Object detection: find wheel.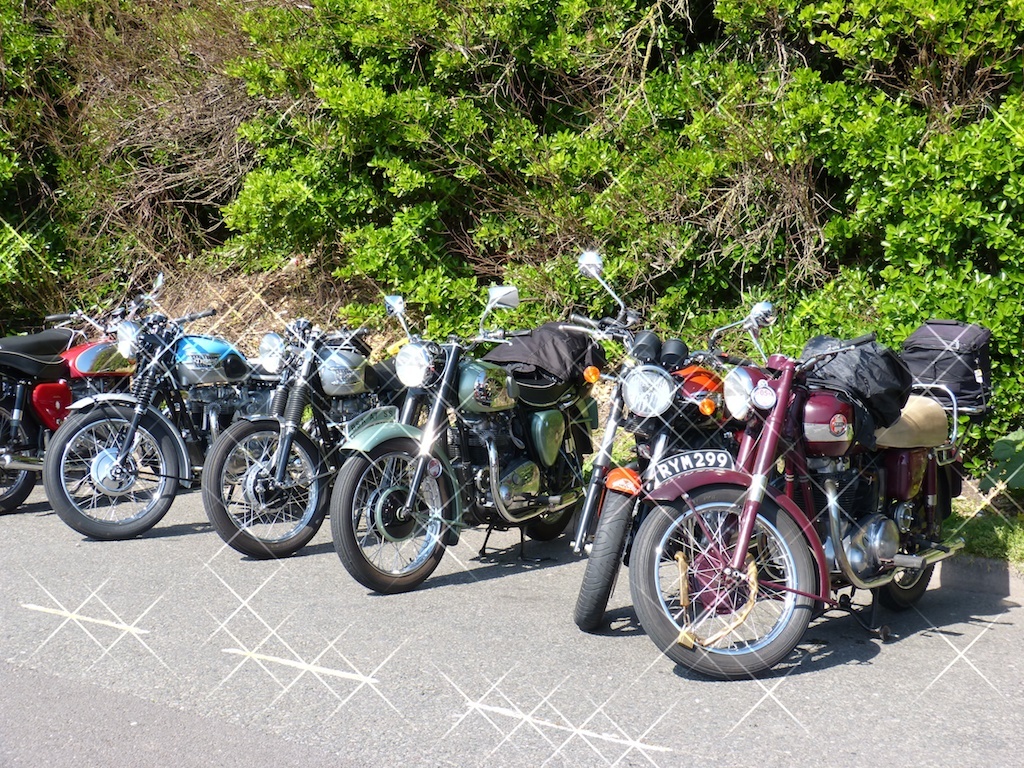
x1=0 y1=392 x2=39 y2=518.
